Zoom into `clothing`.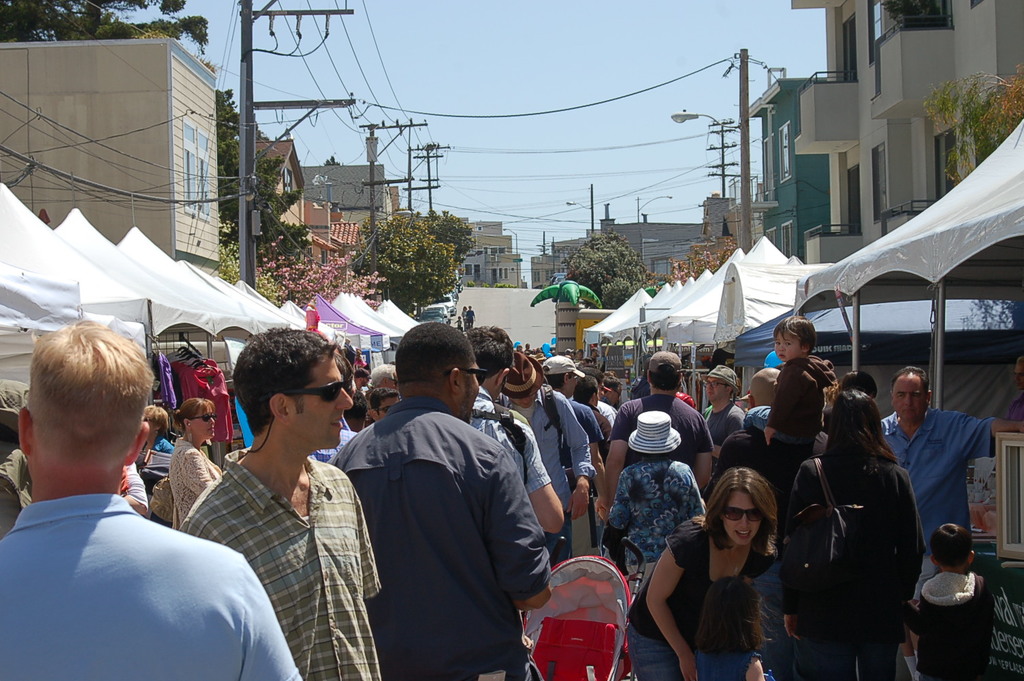
Zoom target: bbox=[462, 311, 464, 319].
